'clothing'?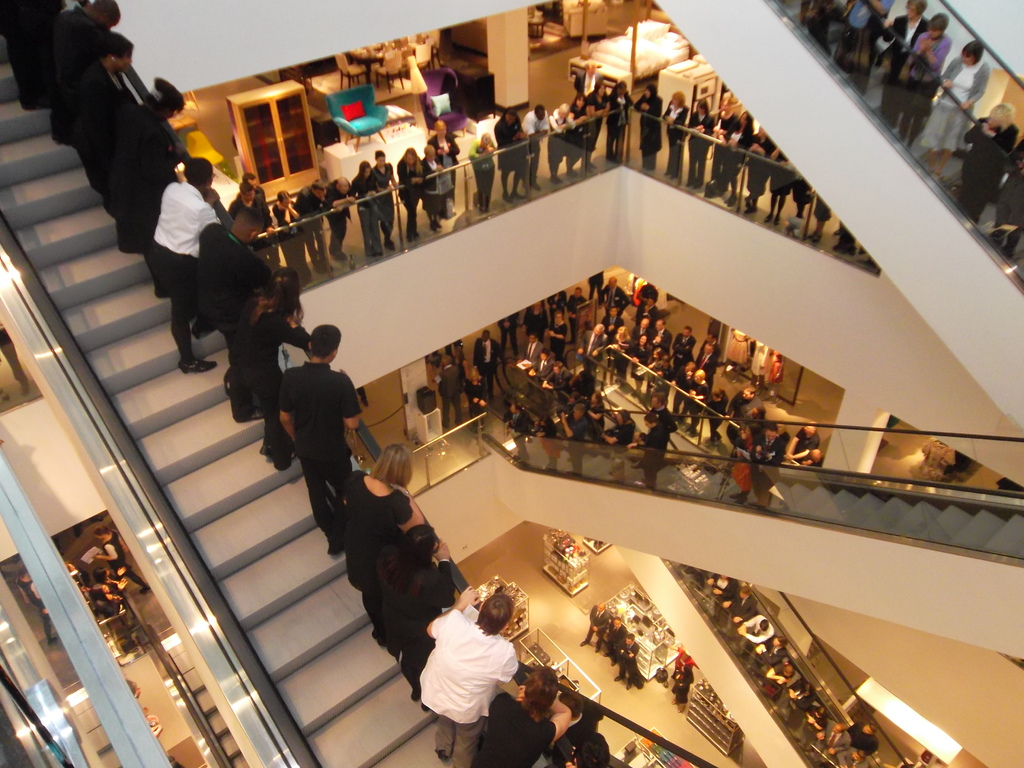
pyautogui.locateOnScreen(817, 203, 830, 225)
